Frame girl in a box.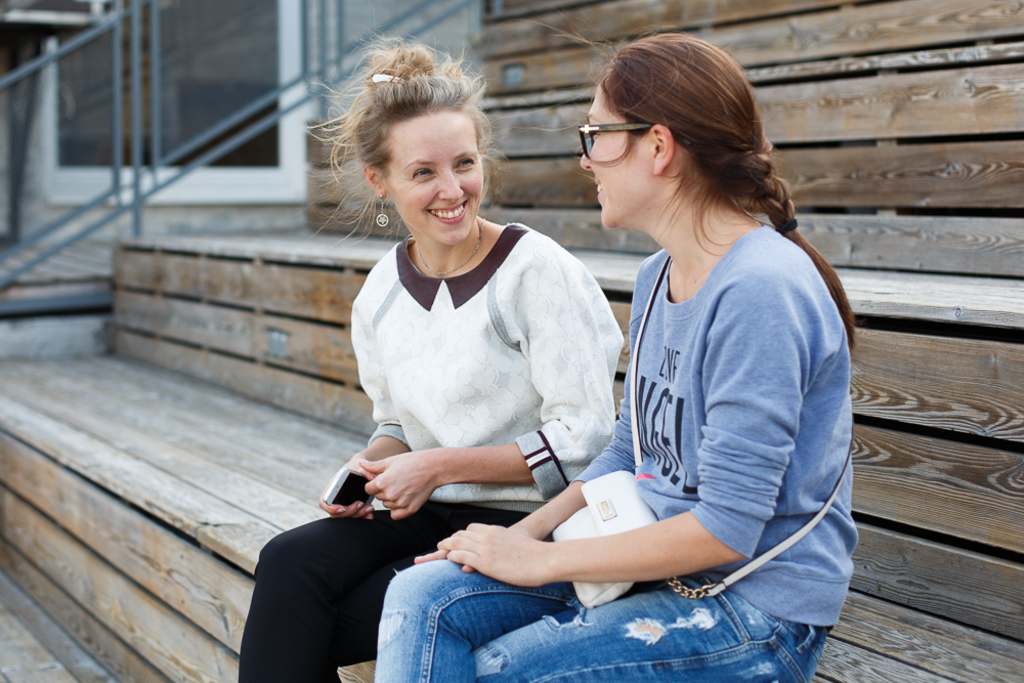
[238, 36, 624, 682].
